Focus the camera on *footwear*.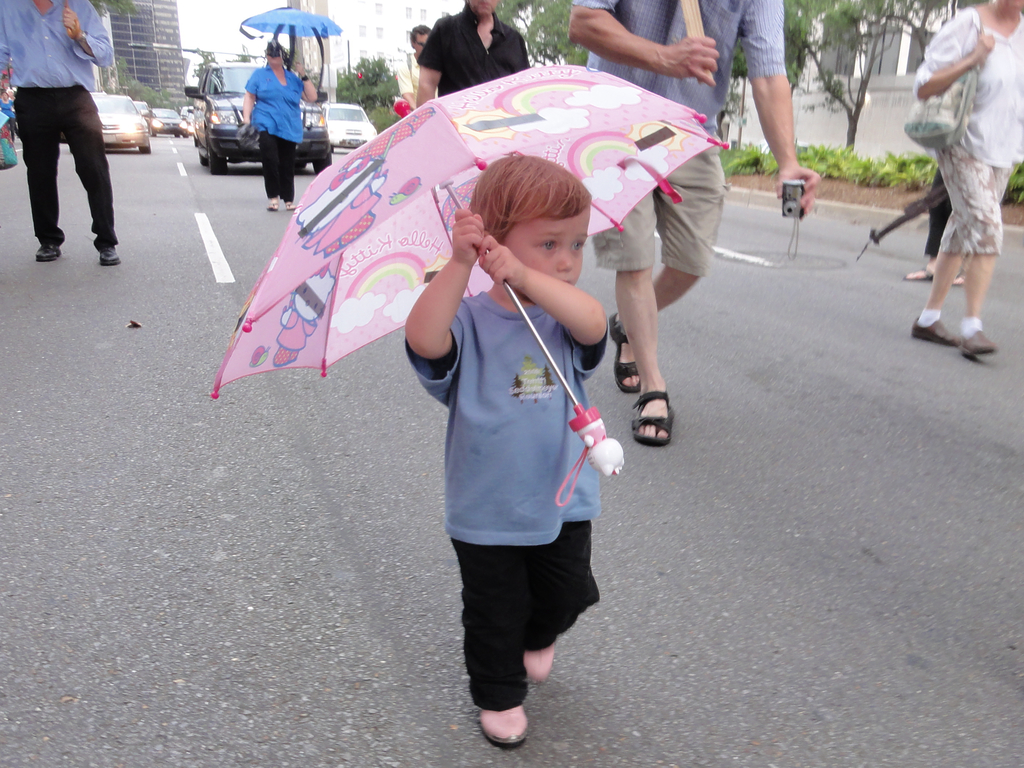
Focus region: {"left": 964, "top": 336, "right": 997, "bottom": 355}.
